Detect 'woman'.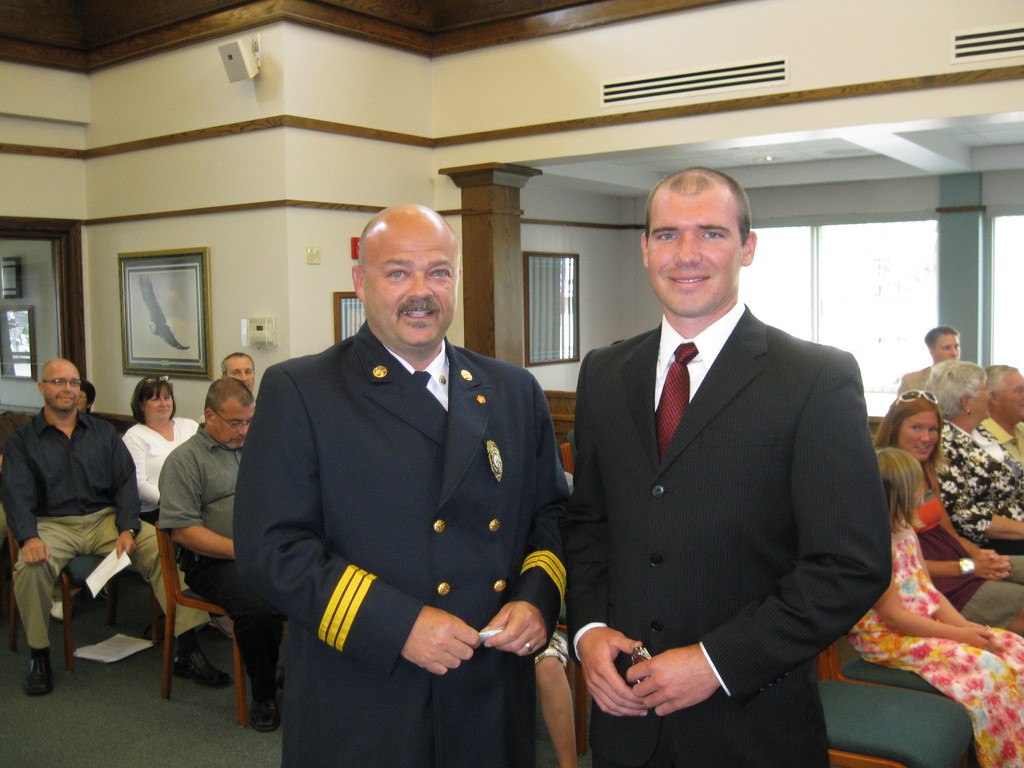
Detected at <region>923, 357, 1023, 554</region>.
